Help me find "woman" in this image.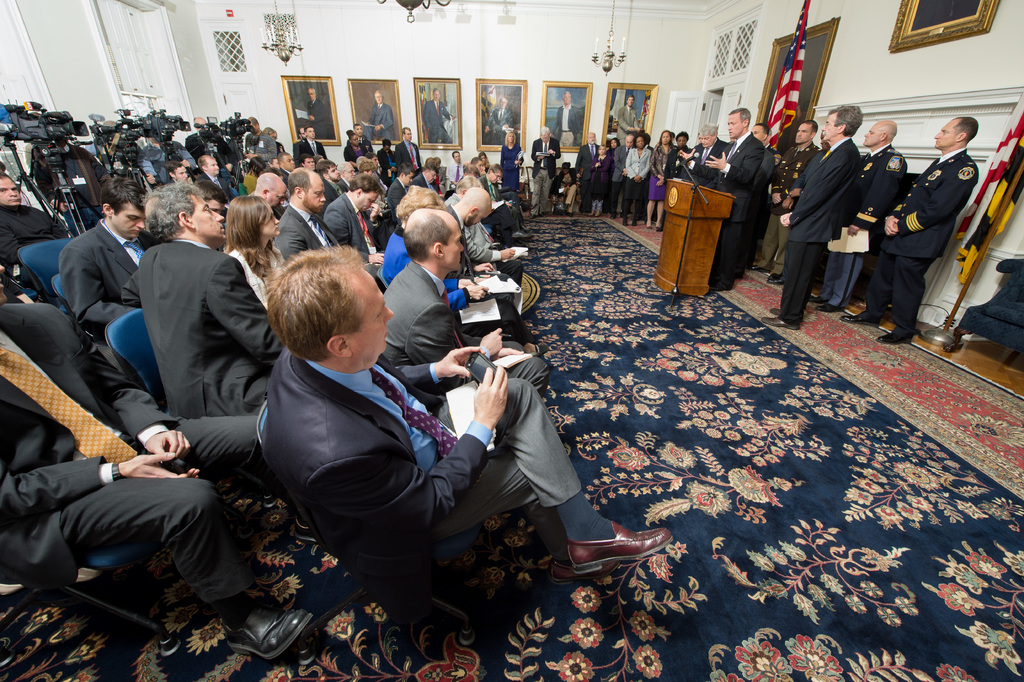
Found it: (x1=648, y1=132, x2=673, y2=229).
